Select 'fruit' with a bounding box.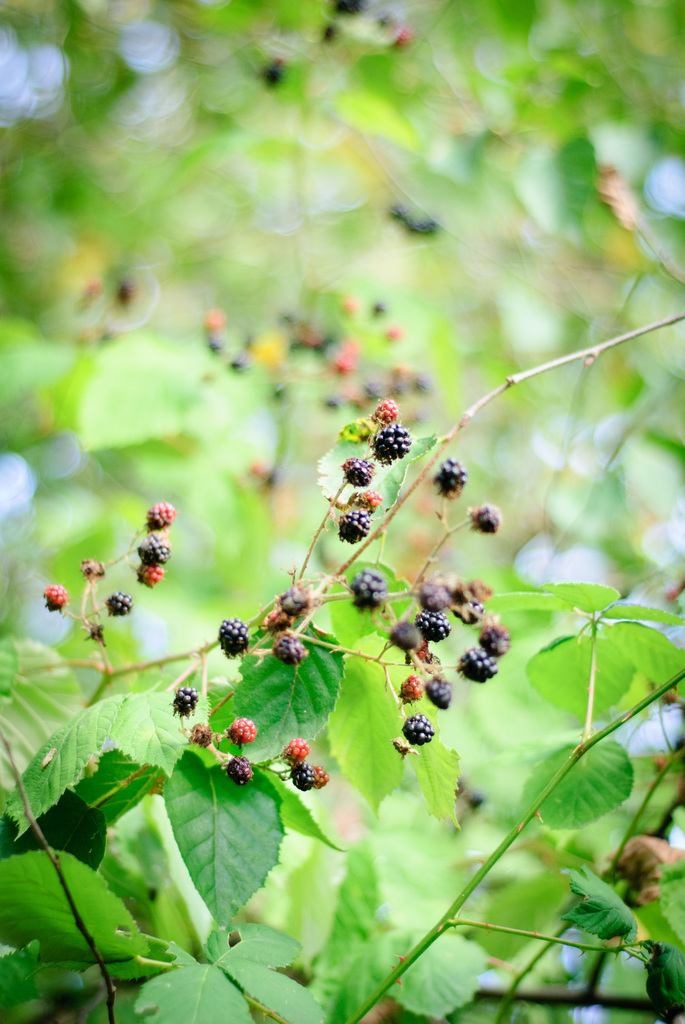
region(336, 509, 374, 543).
